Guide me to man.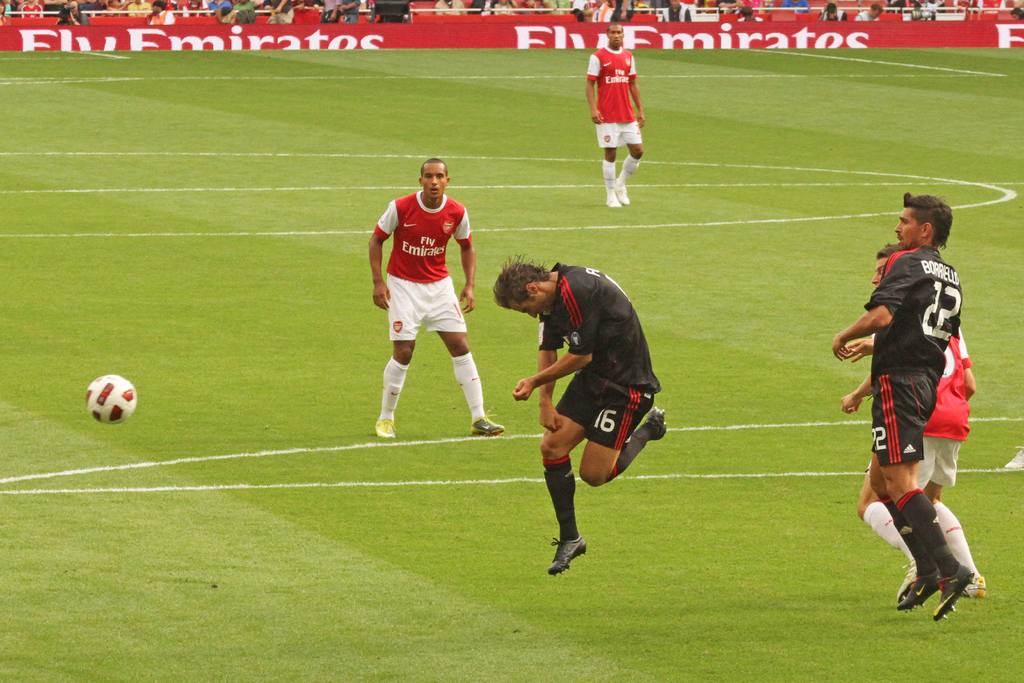
Guidance: locate(1007, 4, 1023, 23).
